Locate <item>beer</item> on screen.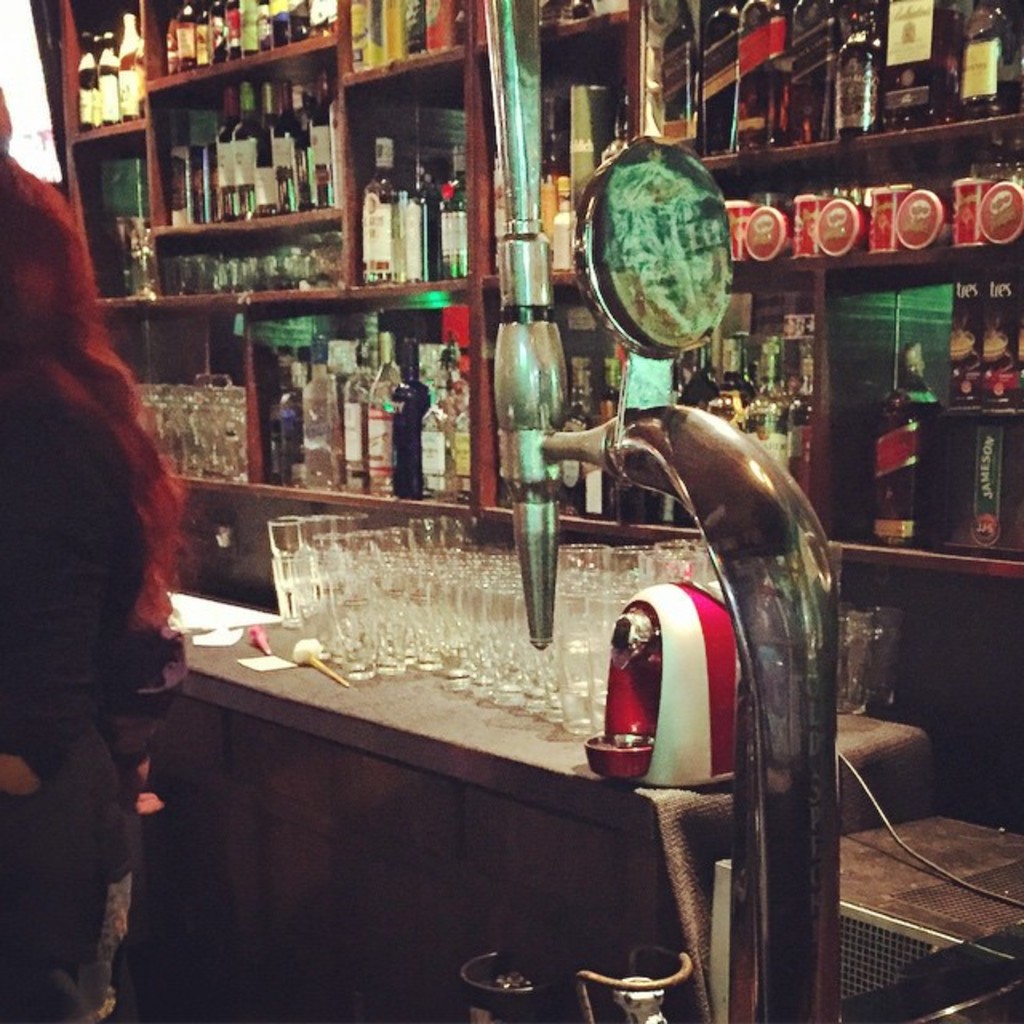
On screen at {"left": 317, "top": 83, "right": 349, "bottom": 216}.
